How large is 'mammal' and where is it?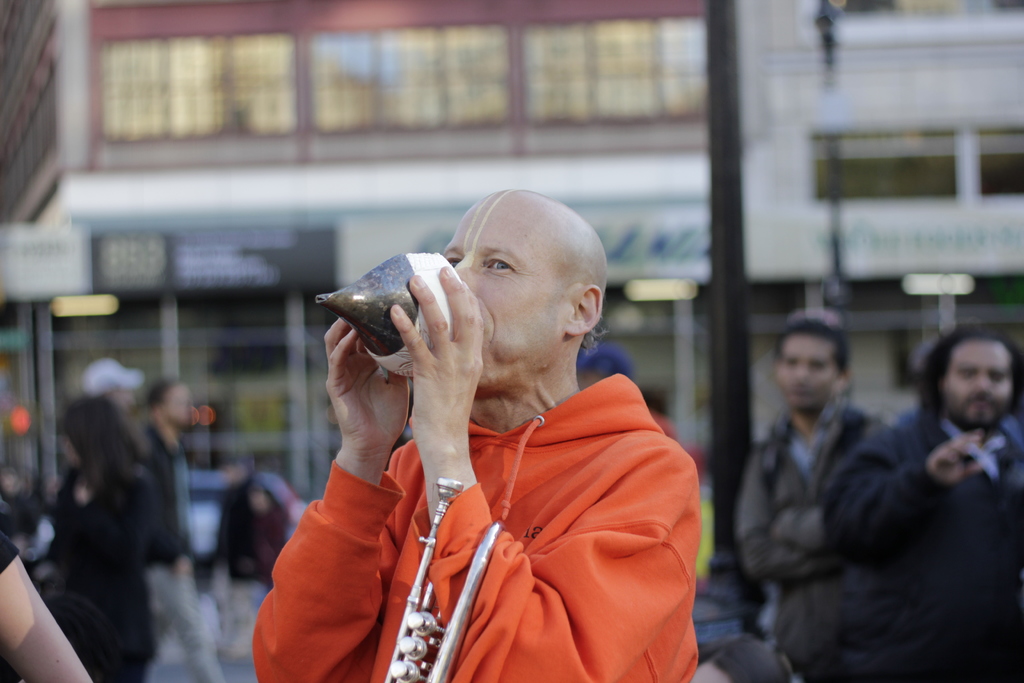
Bounding box: BBox(230, 197, 756, 673).
